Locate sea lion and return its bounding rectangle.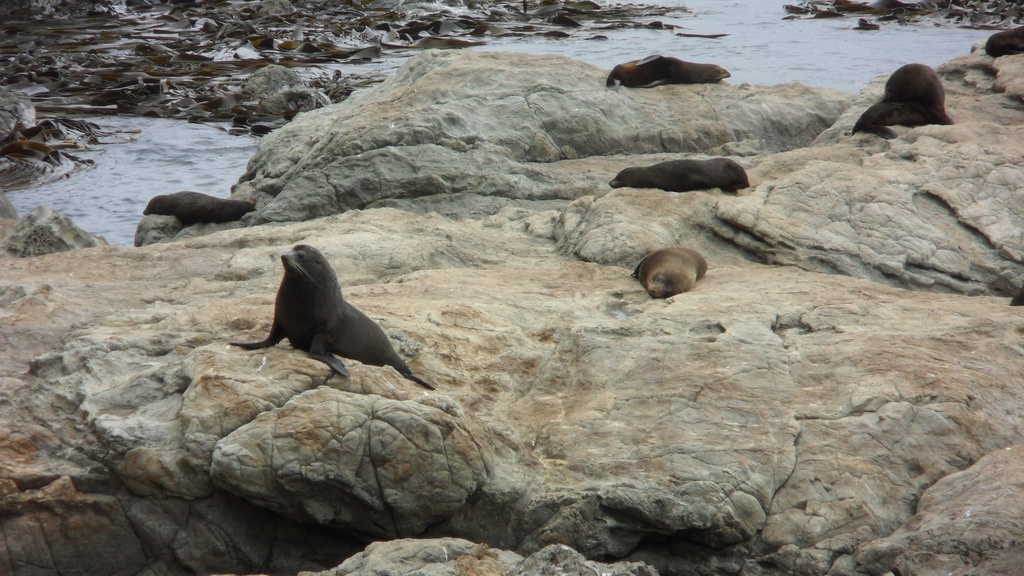
box(147, 192, 259, 224).
